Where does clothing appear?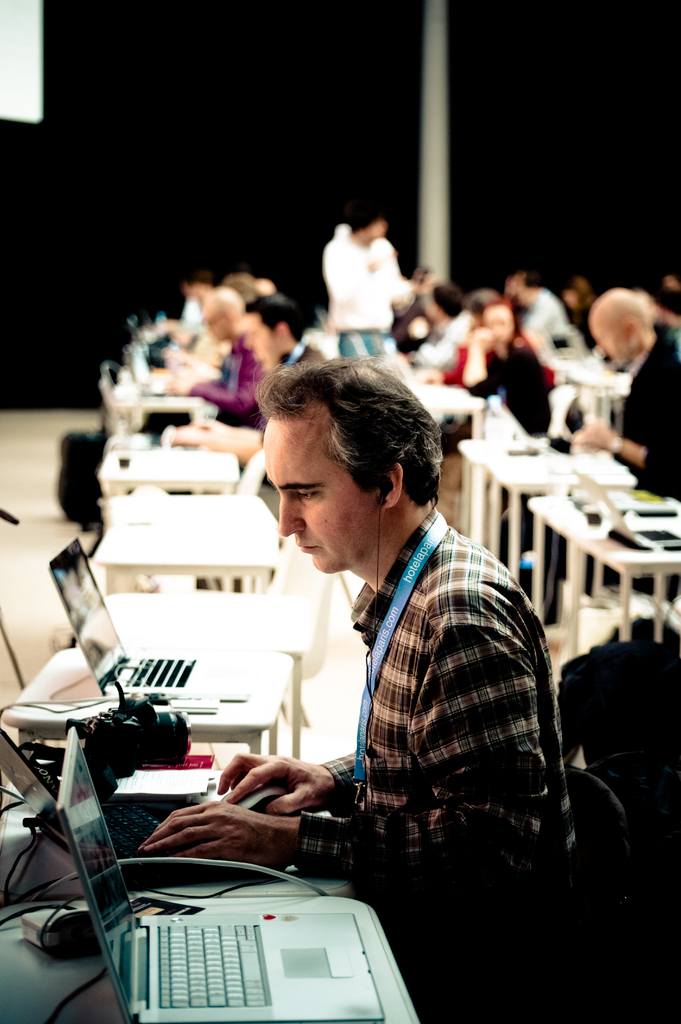
Appears at [159,342,284,428].
